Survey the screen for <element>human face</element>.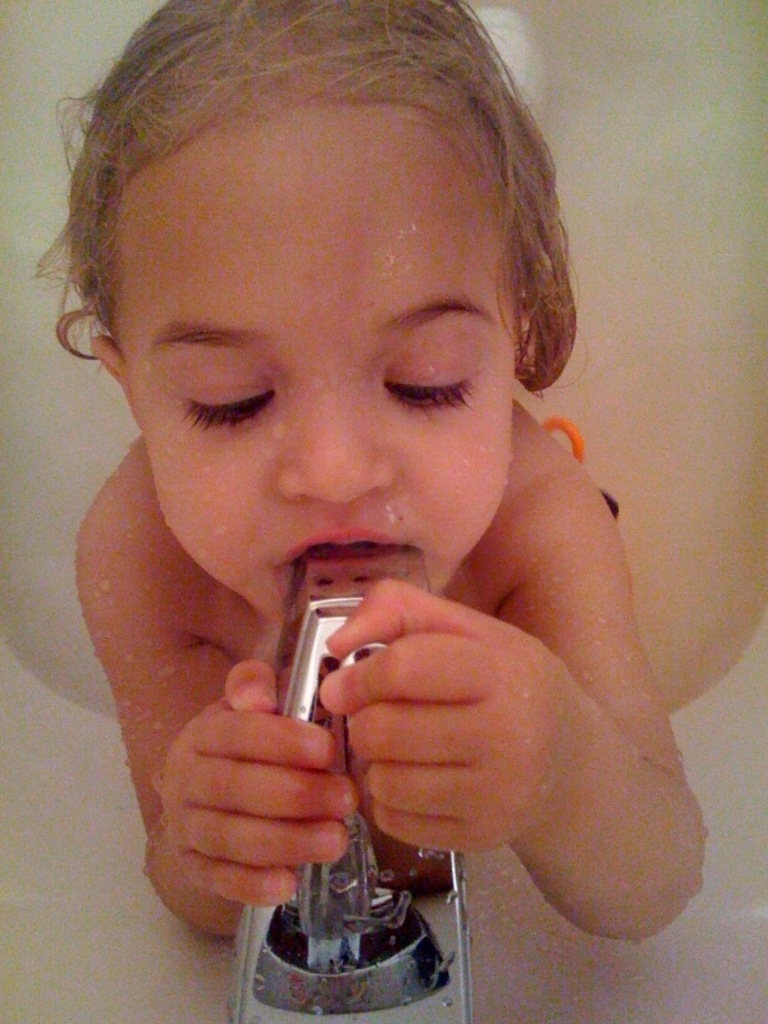
Survey found: Rect(113, 100, 516, 627).
